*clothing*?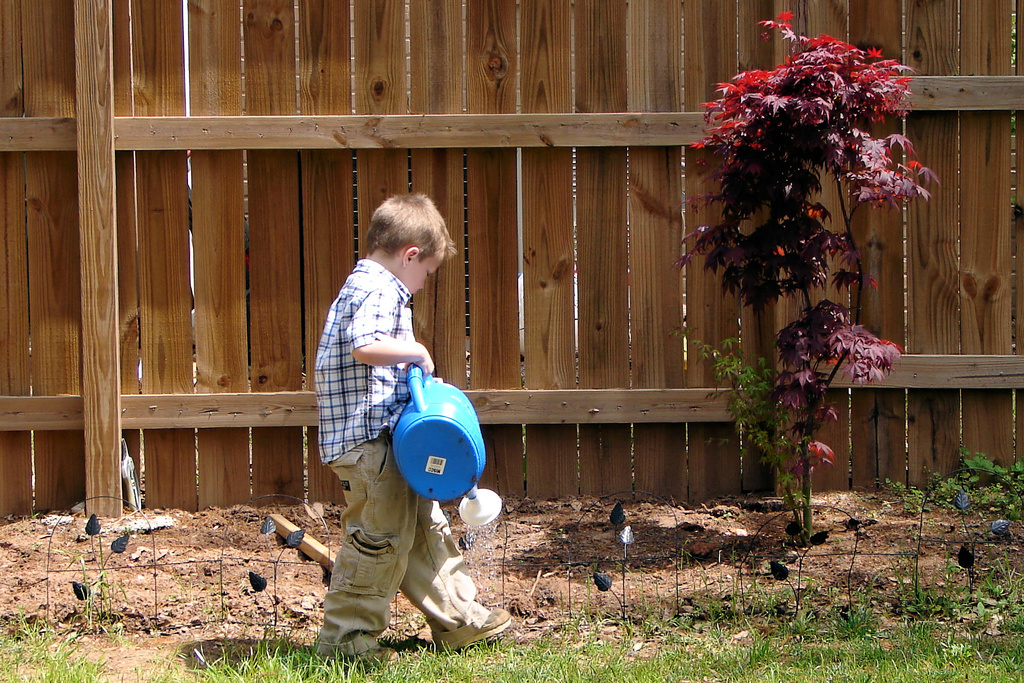
307,230,476,609
